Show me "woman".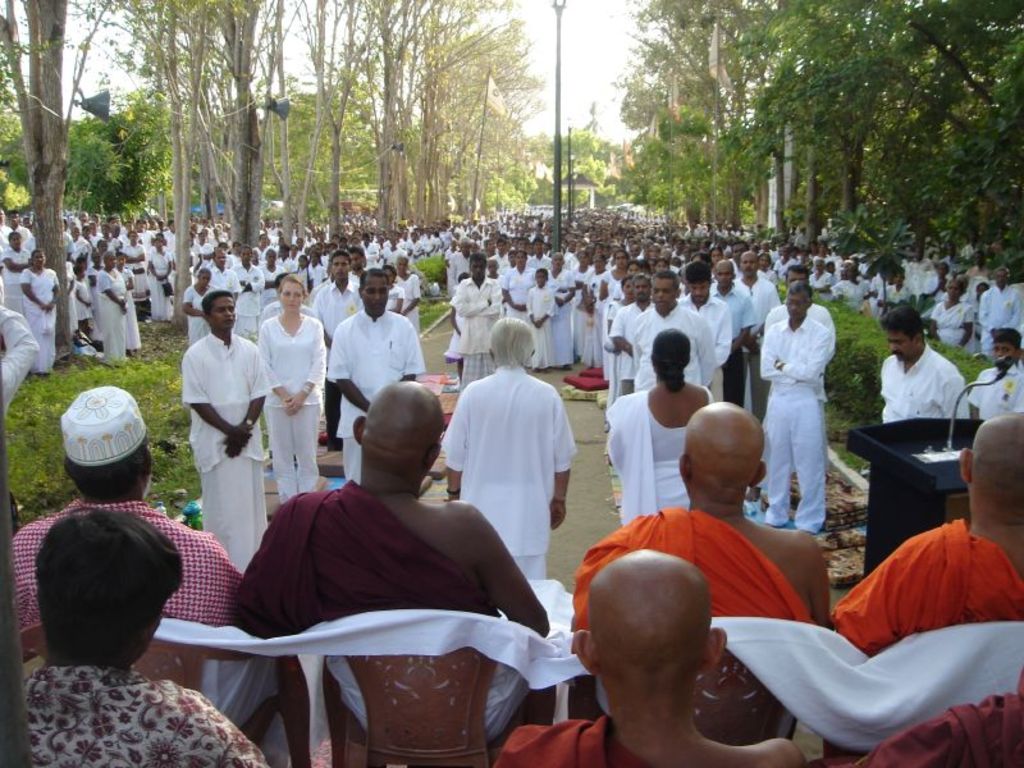
"woman" is here: crop(832, 260, 873, 312).
